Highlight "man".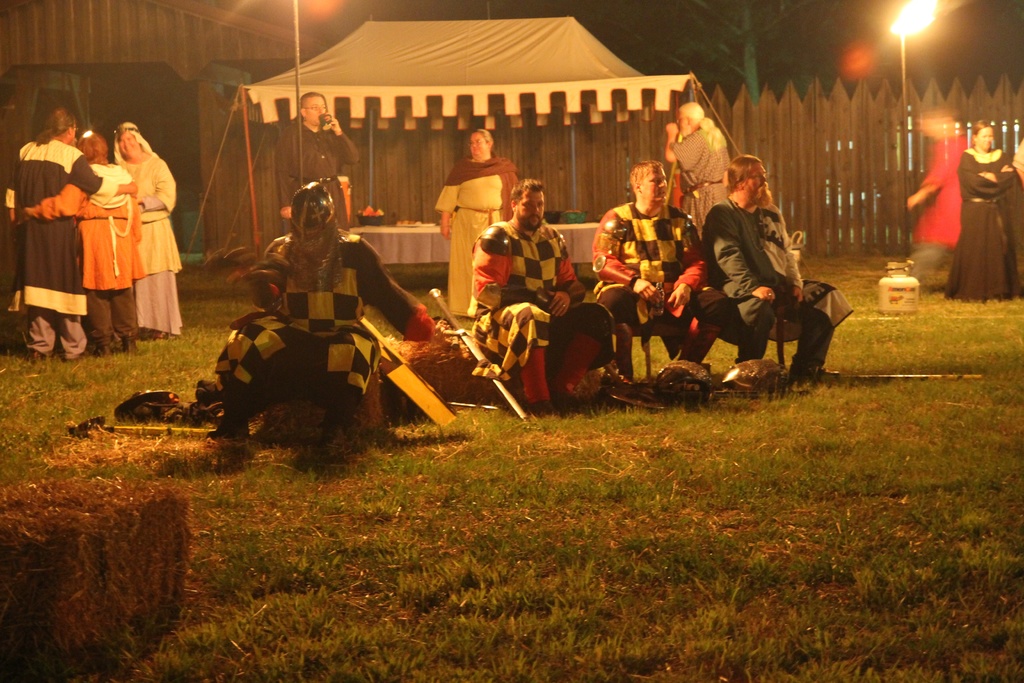
Highlighted region: (x1=207, y1=176, x2=443, y2=447).
